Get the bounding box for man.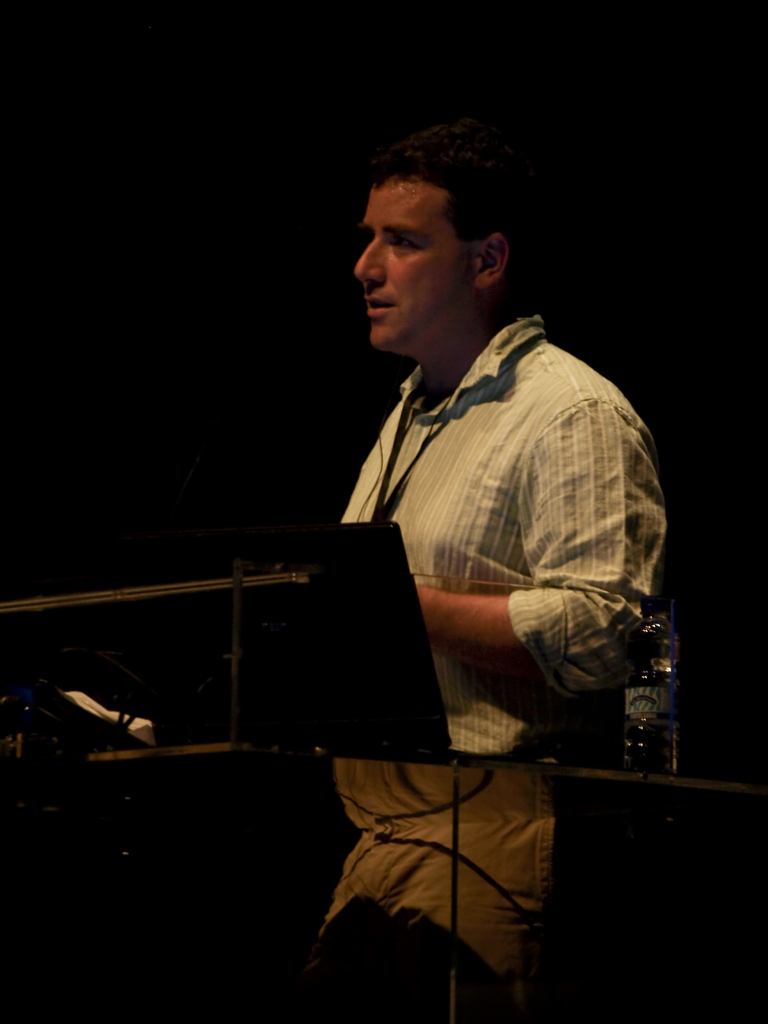
bbox(299, 127, 655, 1014).
